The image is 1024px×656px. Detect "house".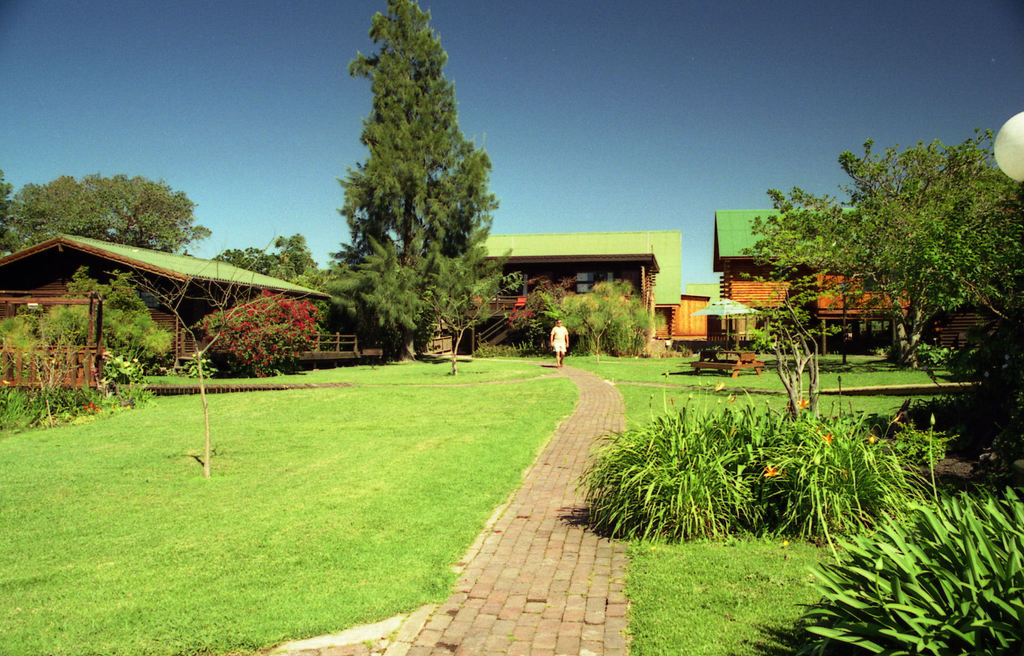
Detection: pyautogui.locateOnScreen(682, 284, 712, 356).
